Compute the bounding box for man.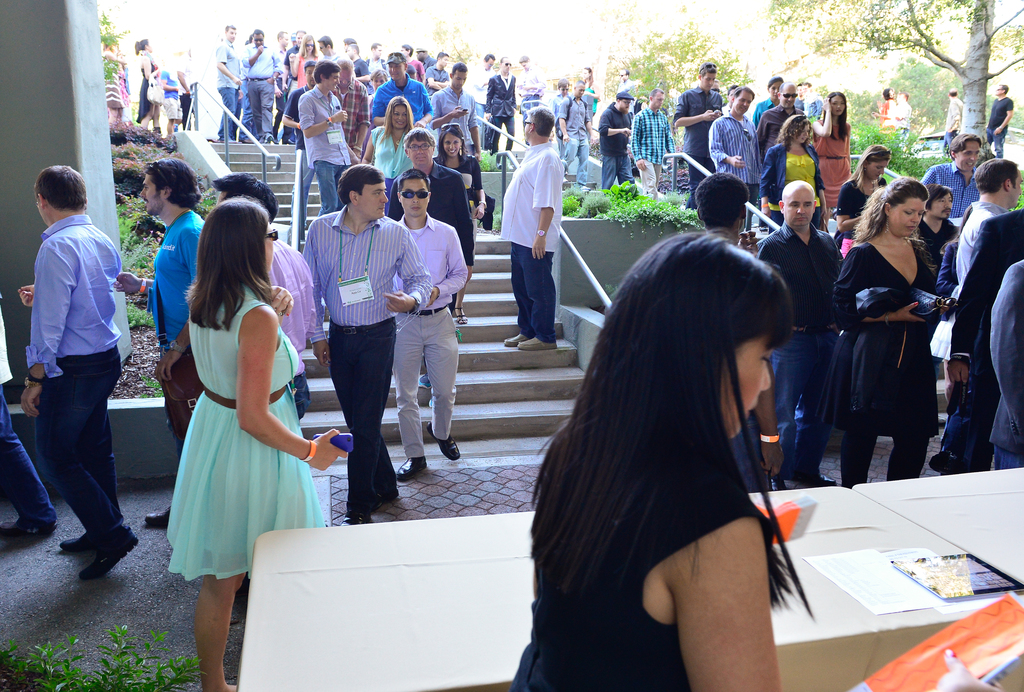
pyautogui.locateOnScreen(921, 130, 981, 219).
